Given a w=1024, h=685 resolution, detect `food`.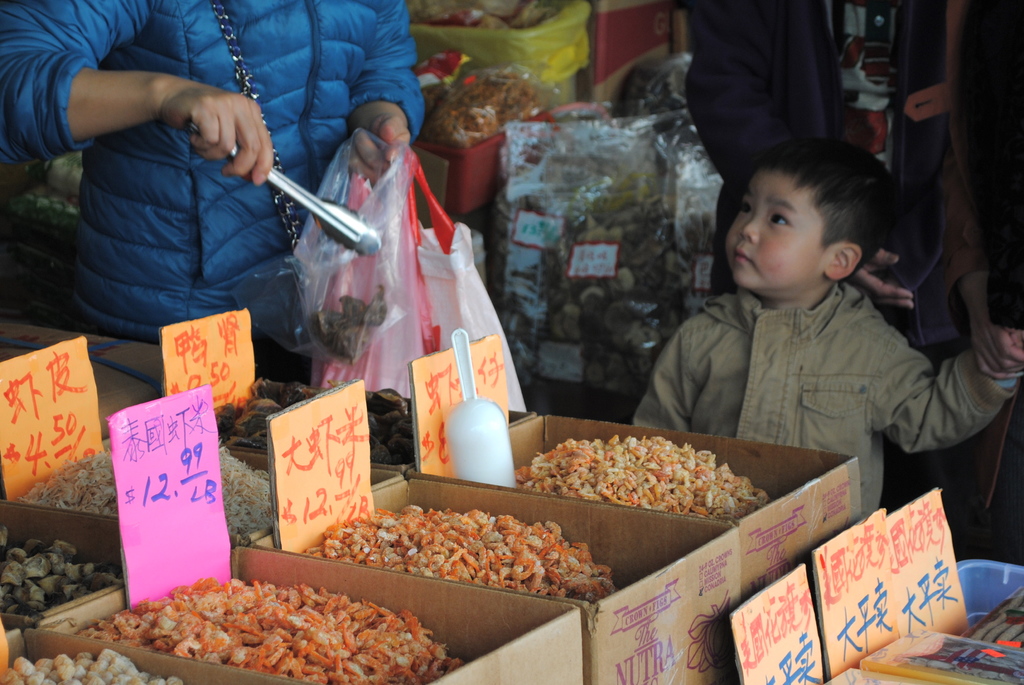
{"left": 331, "top": 321, "right": 372, "bottom": 367}.
